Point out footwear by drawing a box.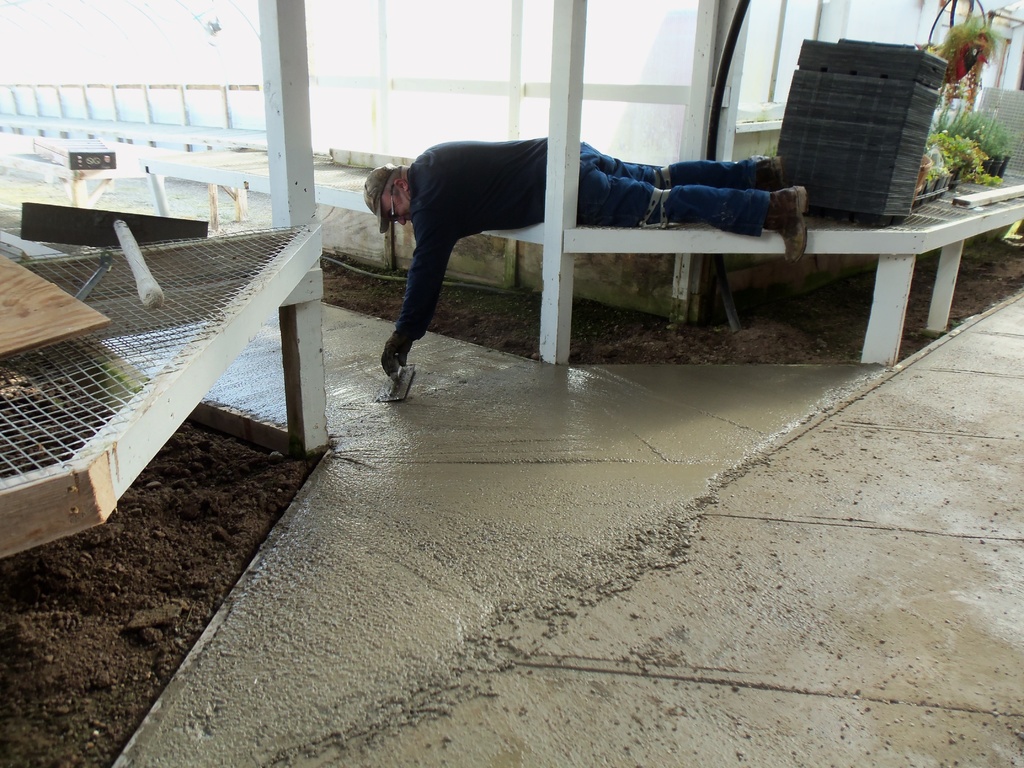
773 185 810 264.
